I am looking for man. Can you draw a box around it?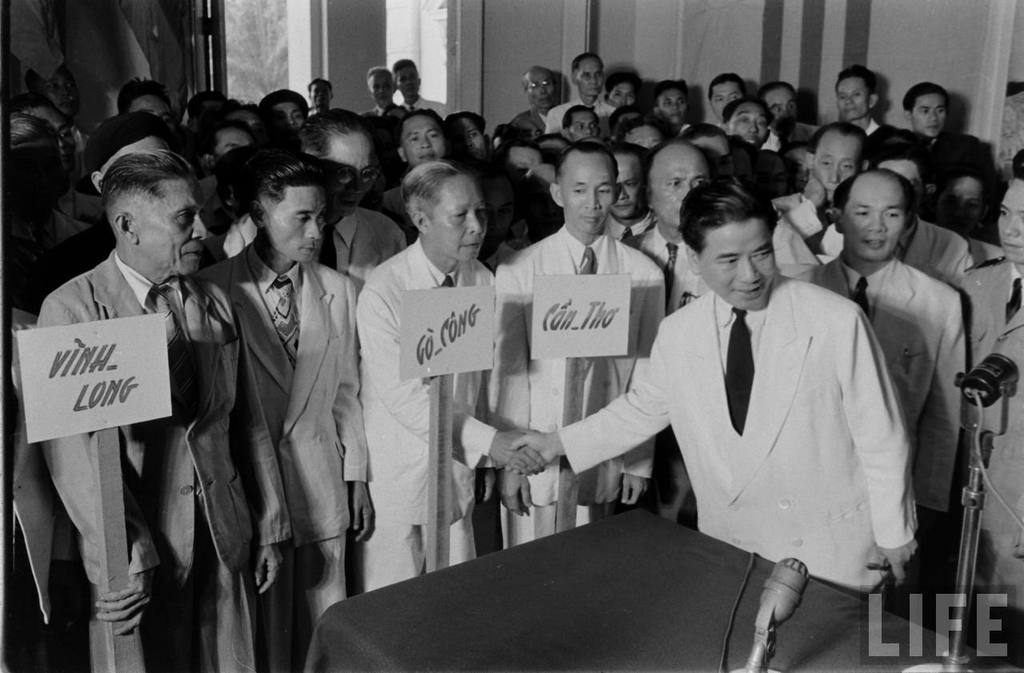
Sure, the bounding box is <region>442, 110, 499, 187</region>.
